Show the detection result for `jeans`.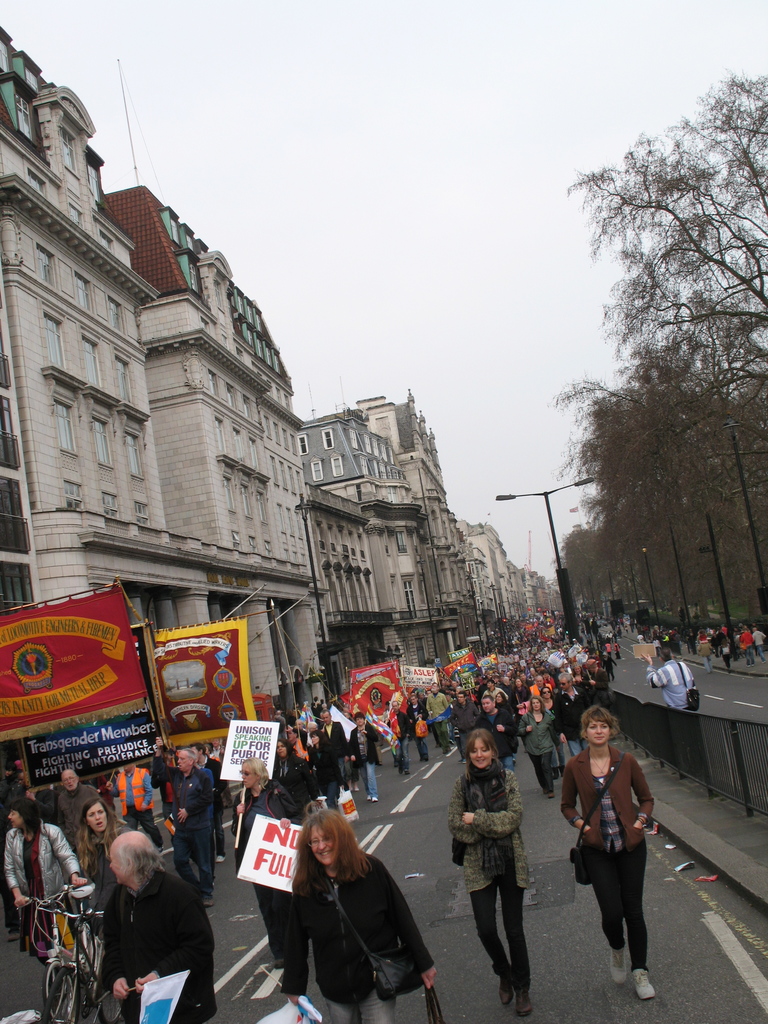
[left=396, top=736, right=410, bottom=769].
